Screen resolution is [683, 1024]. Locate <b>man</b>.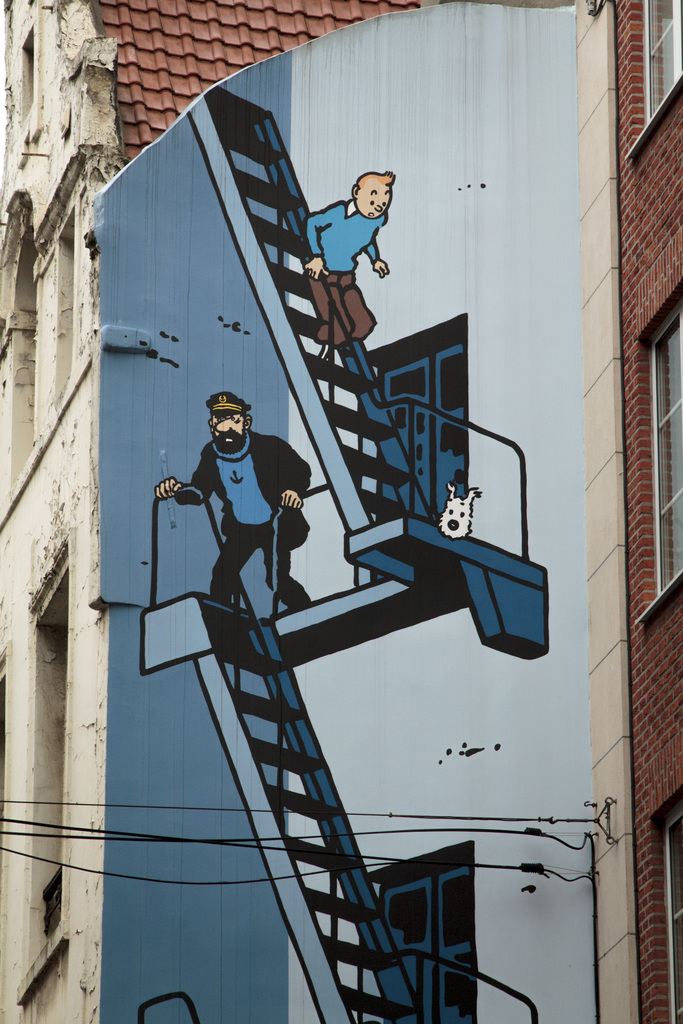
[170,368,303,631].
